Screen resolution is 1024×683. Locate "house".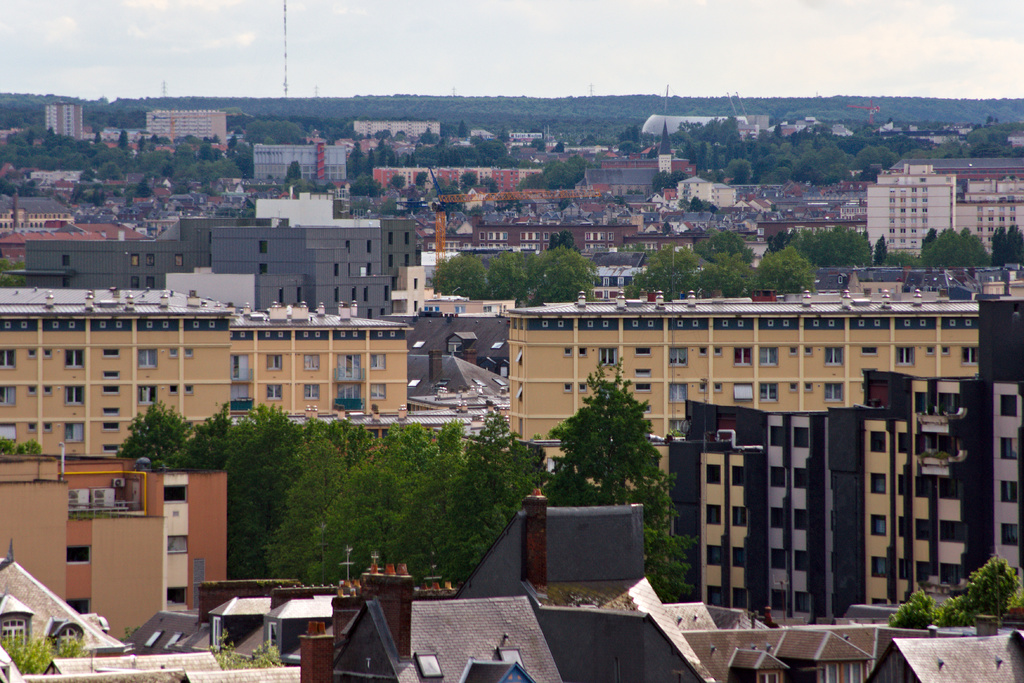
x1=0, y1=284, x2=235, y2=451.
